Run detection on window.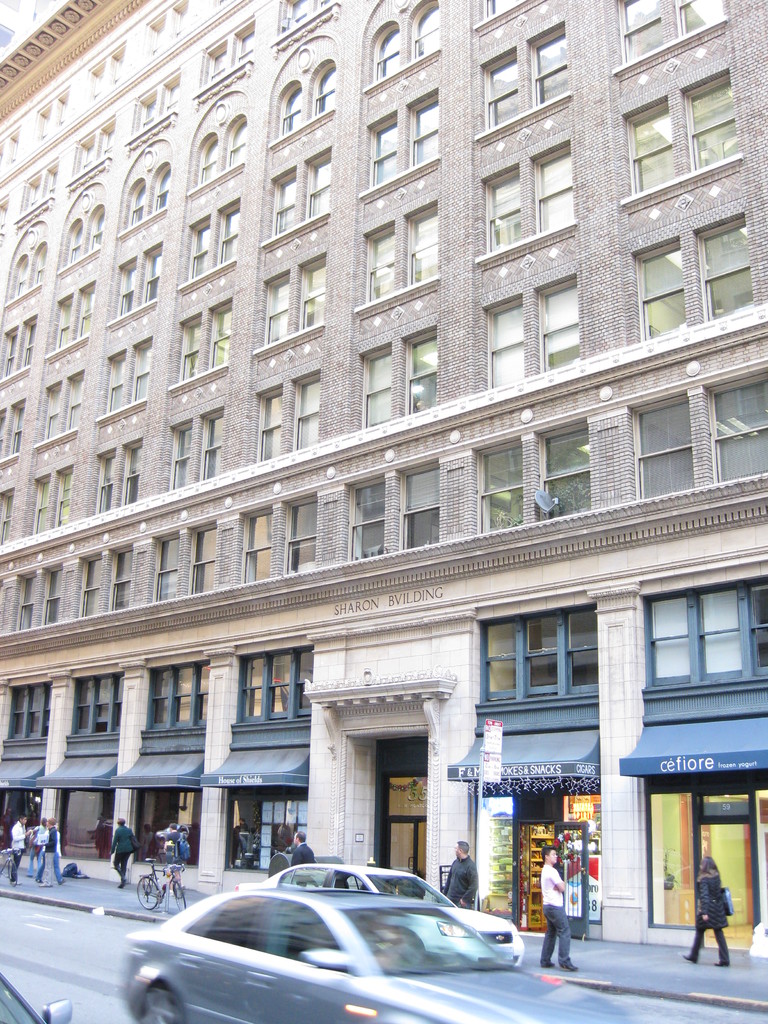
Result: [74, 555, 95, 616].
